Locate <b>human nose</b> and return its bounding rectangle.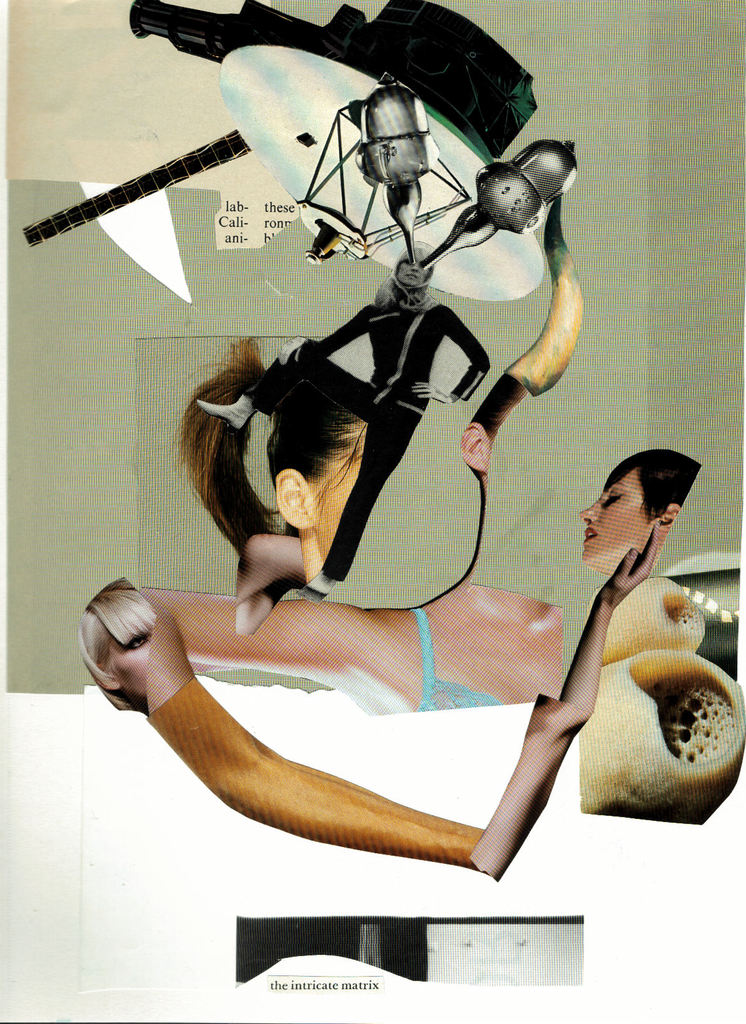
[581,492,608,524].
